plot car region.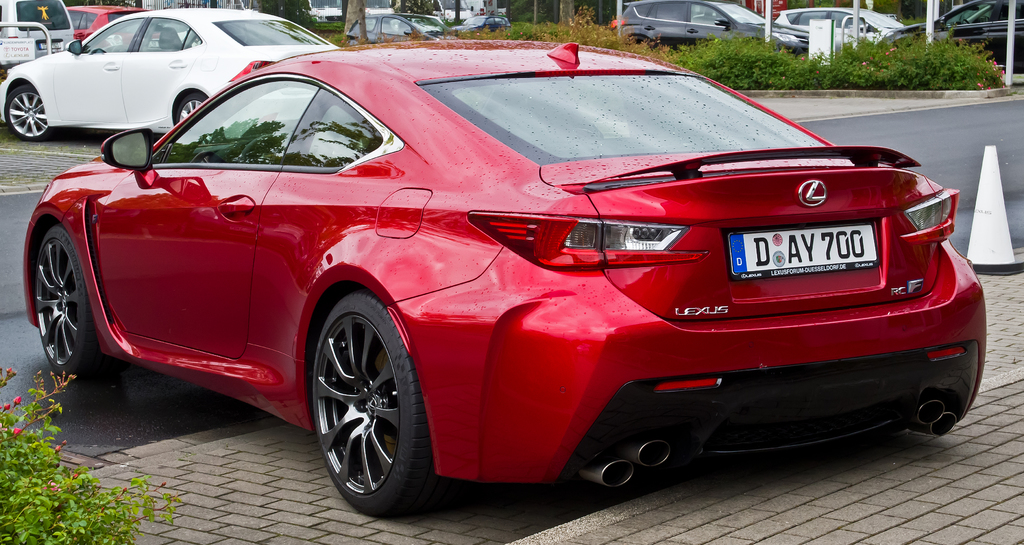
Plotted at l=771, t=4, r=905, b=55.
